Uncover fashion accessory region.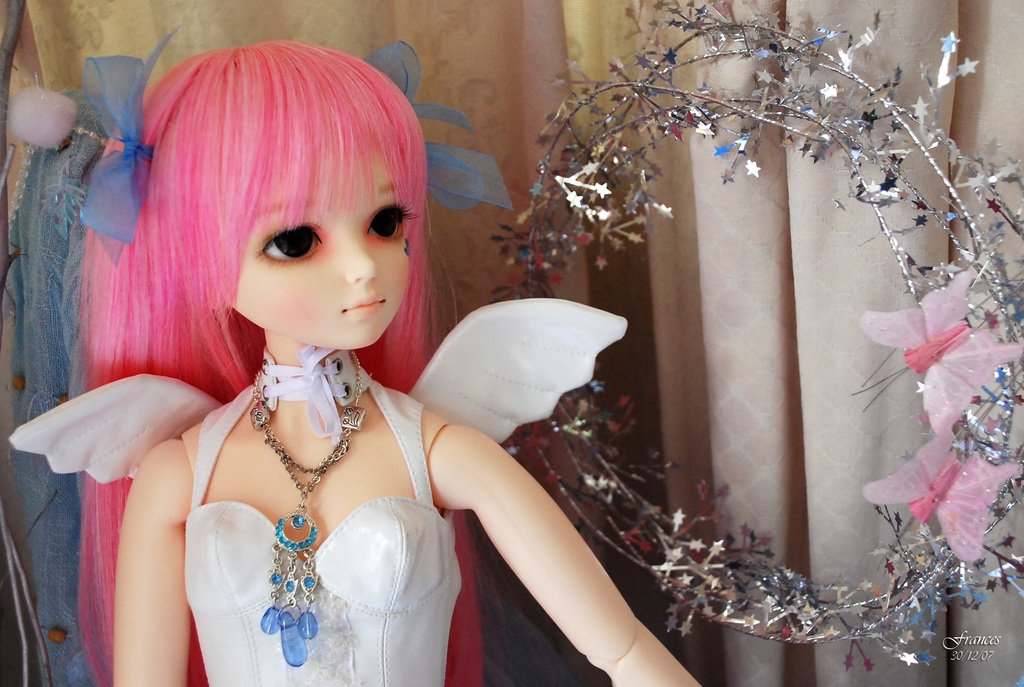
Uncovered: bbox=[363, 39, 515, 216].
